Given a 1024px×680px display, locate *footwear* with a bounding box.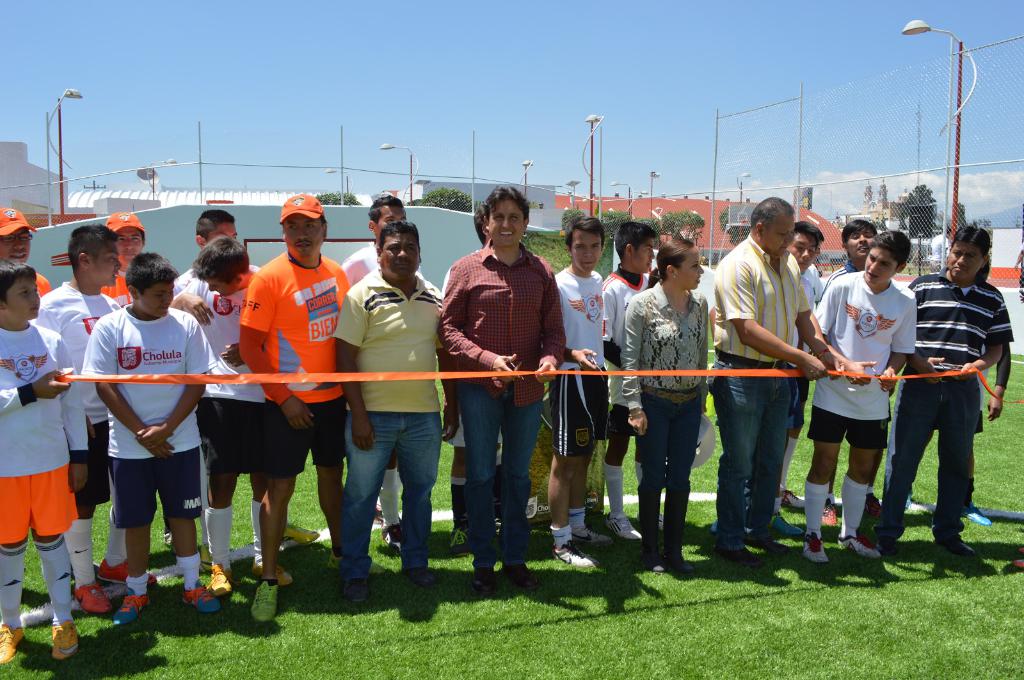
Located: 605,513,641,539.
